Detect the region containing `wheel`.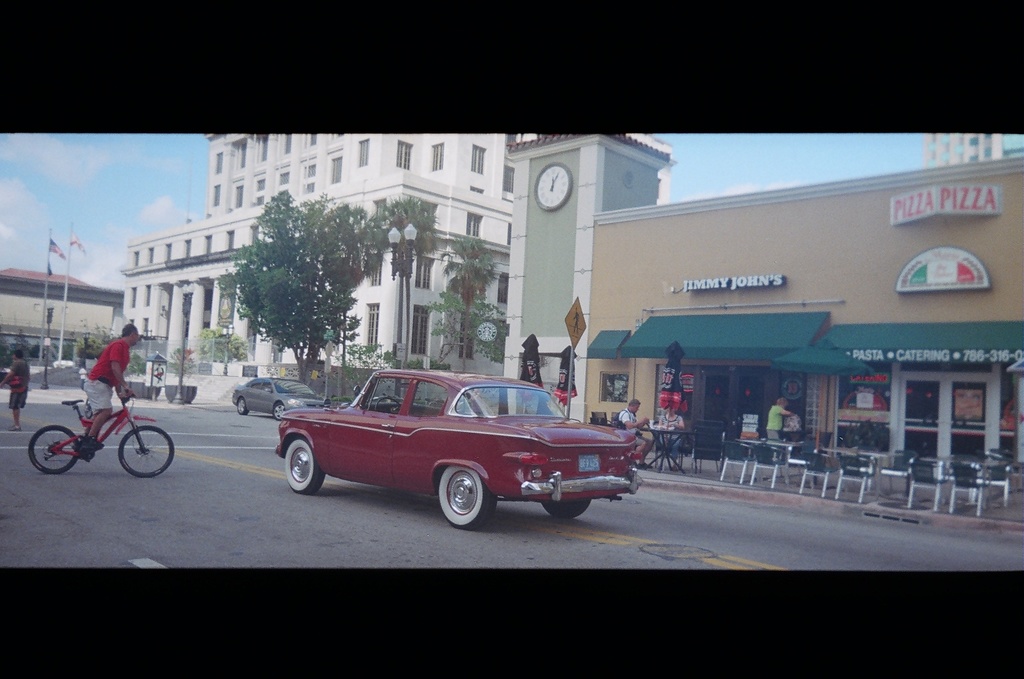
<bbox>283, 439, 326, 494</bbox>.
